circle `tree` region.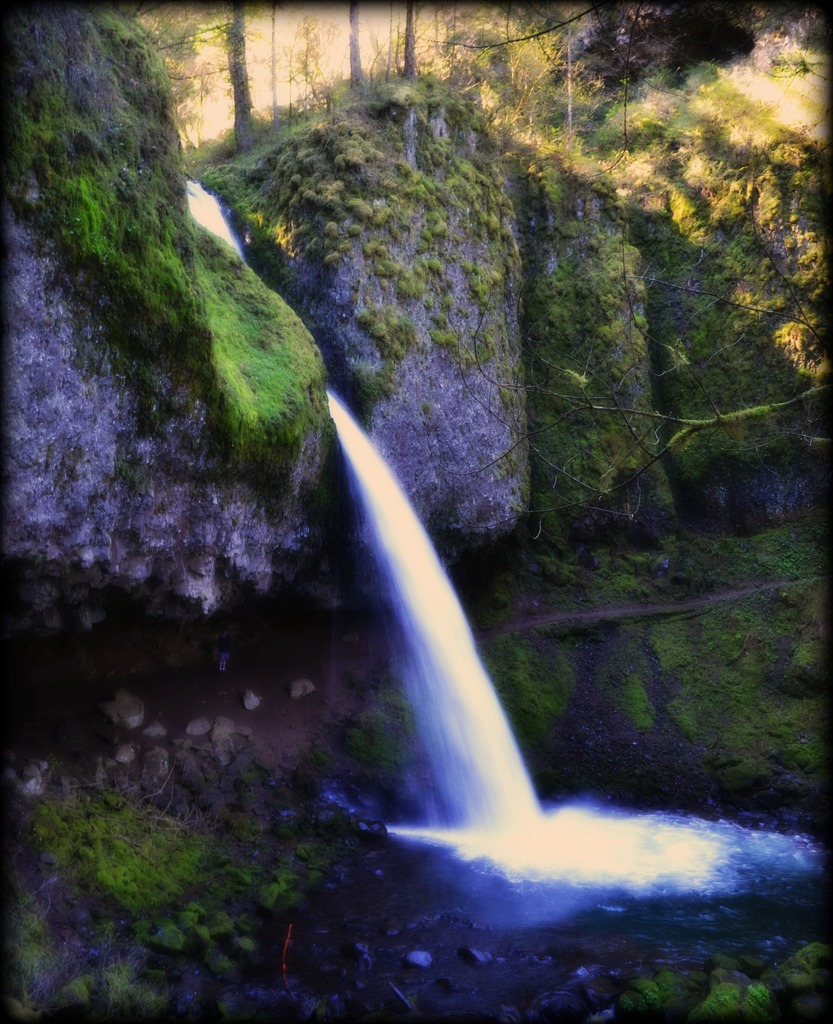
Region: crop(364, 0, 401, 83).
